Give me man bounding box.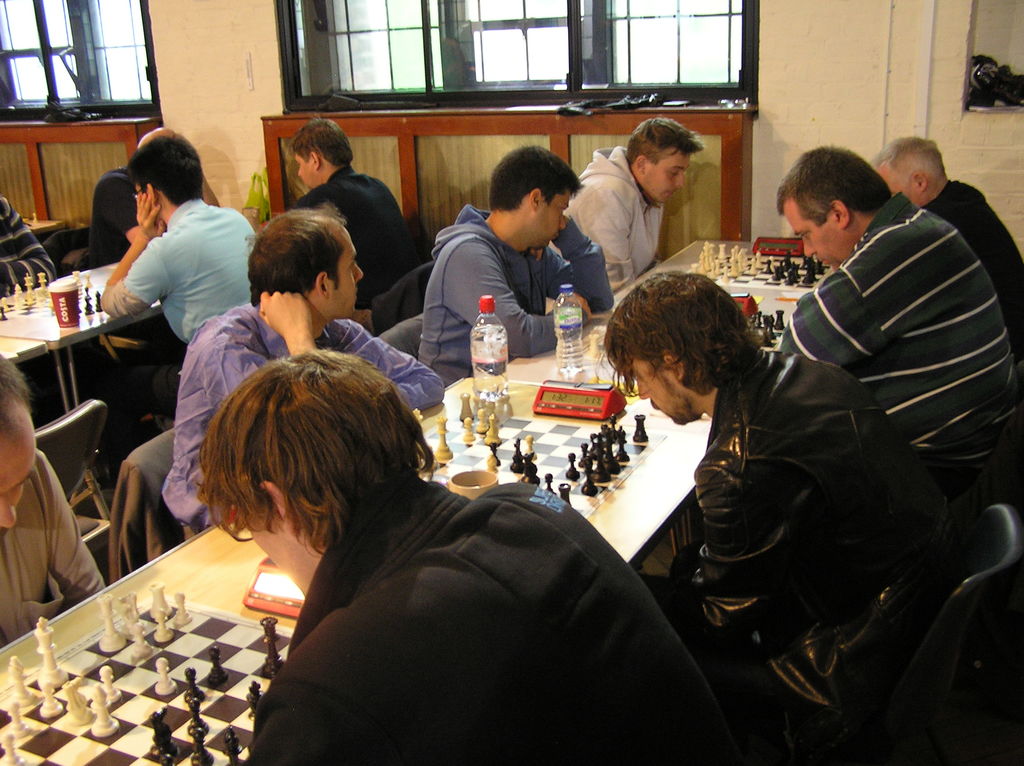
(x1=291, y1=116, x2=414, y2=298).
